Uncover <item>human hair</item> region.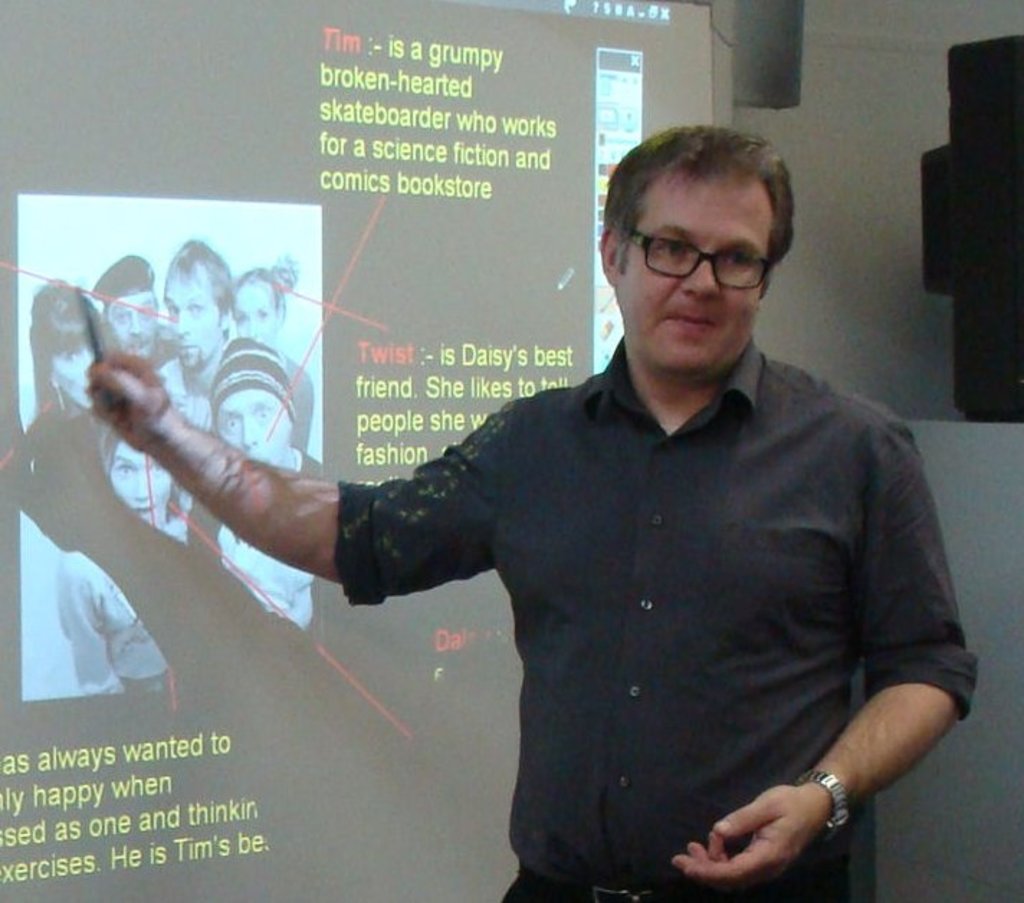
Uncovered: [x1=88, y1=411, x2=125, y2=480].
